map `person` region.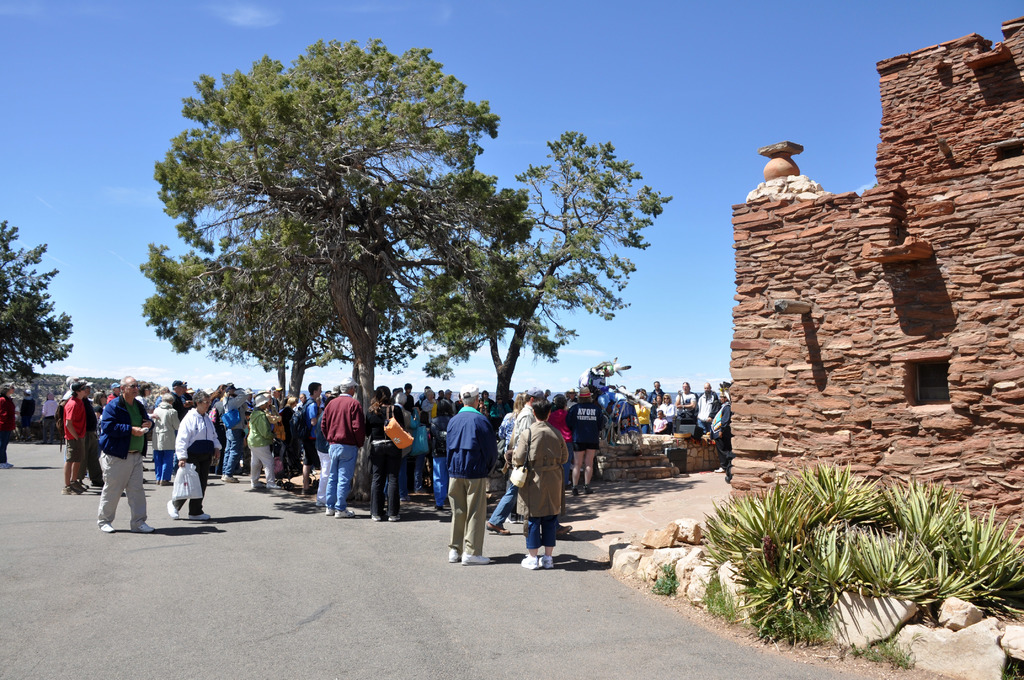
Mapped to box=[91, 391, 107, 423].
